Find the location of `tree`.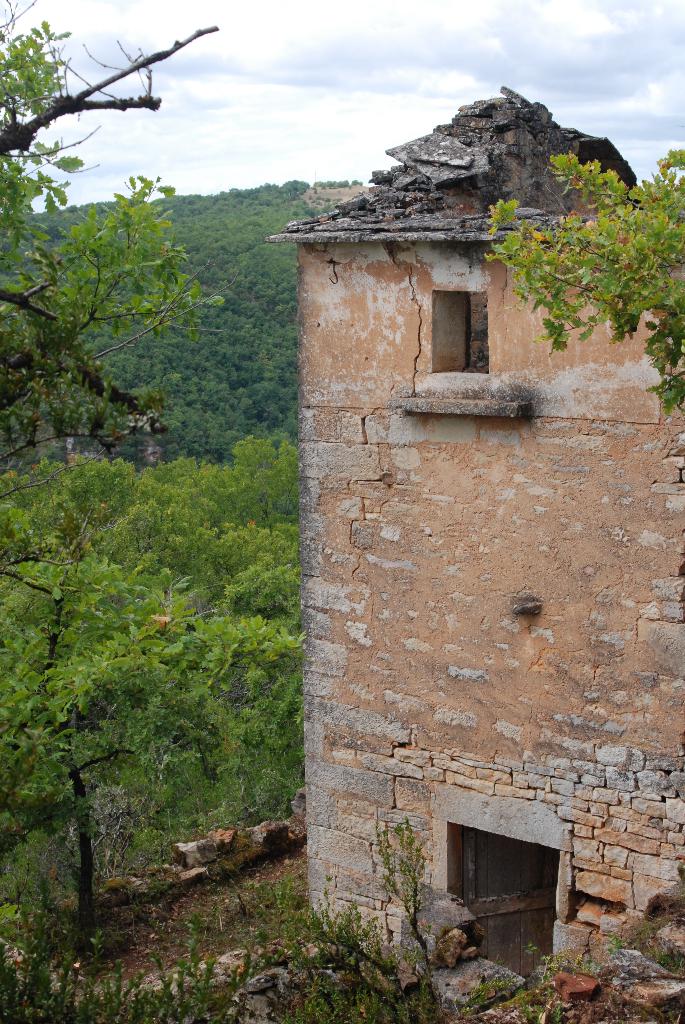
Location: crop(0, 0, 236, 522).
